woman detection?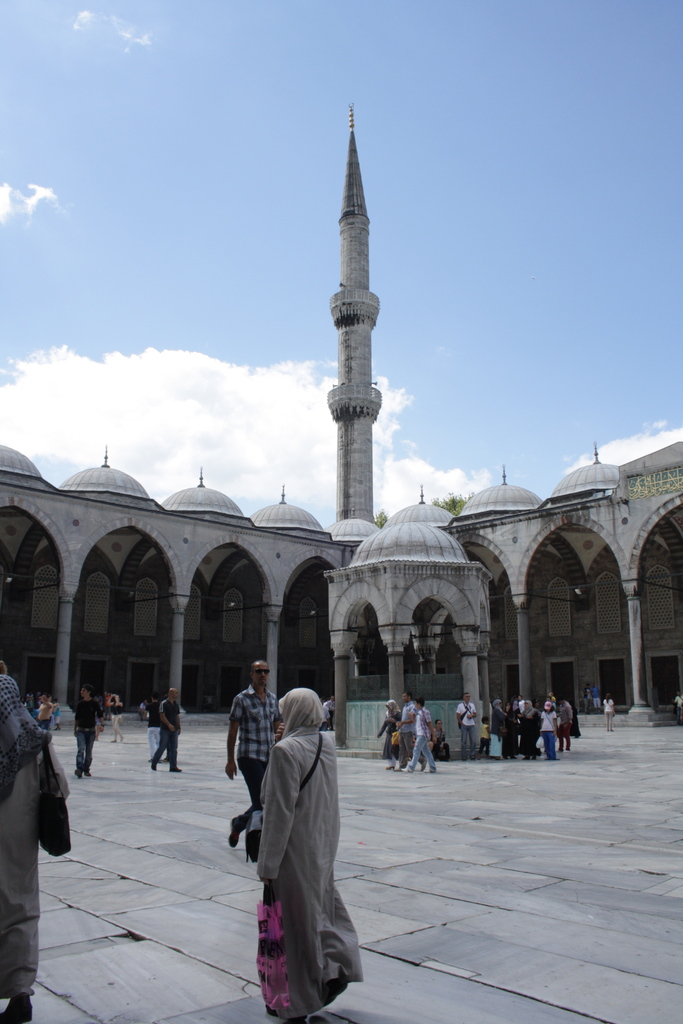
locate(603, 693, 619, 733)
